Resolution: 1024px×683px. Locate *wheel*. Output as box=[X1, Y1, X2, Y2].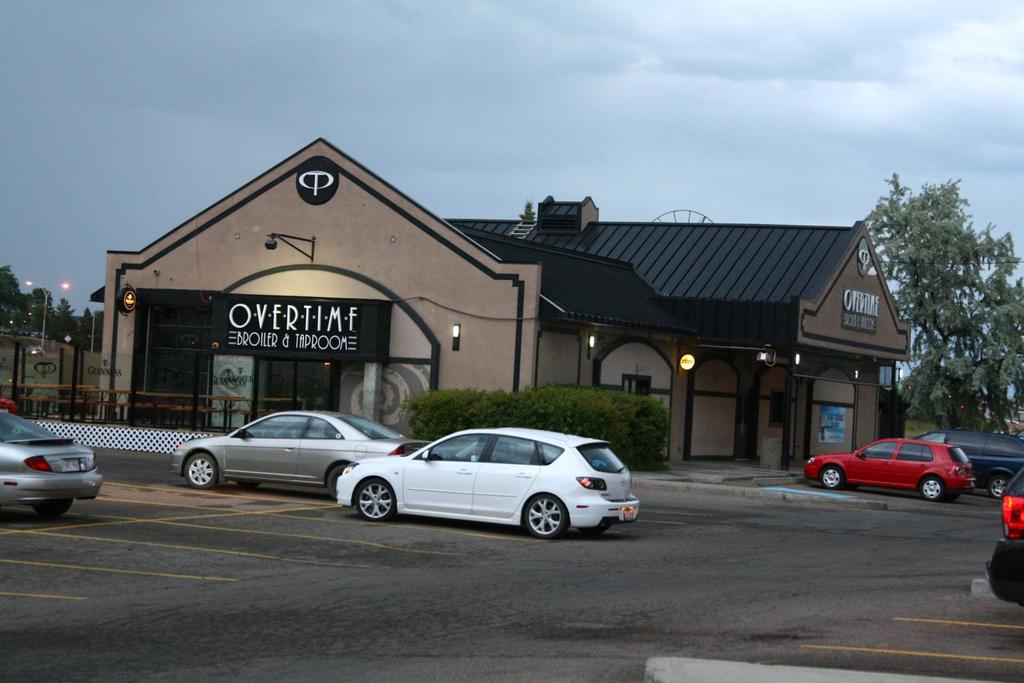
box=[330, 463, 364, 496].
